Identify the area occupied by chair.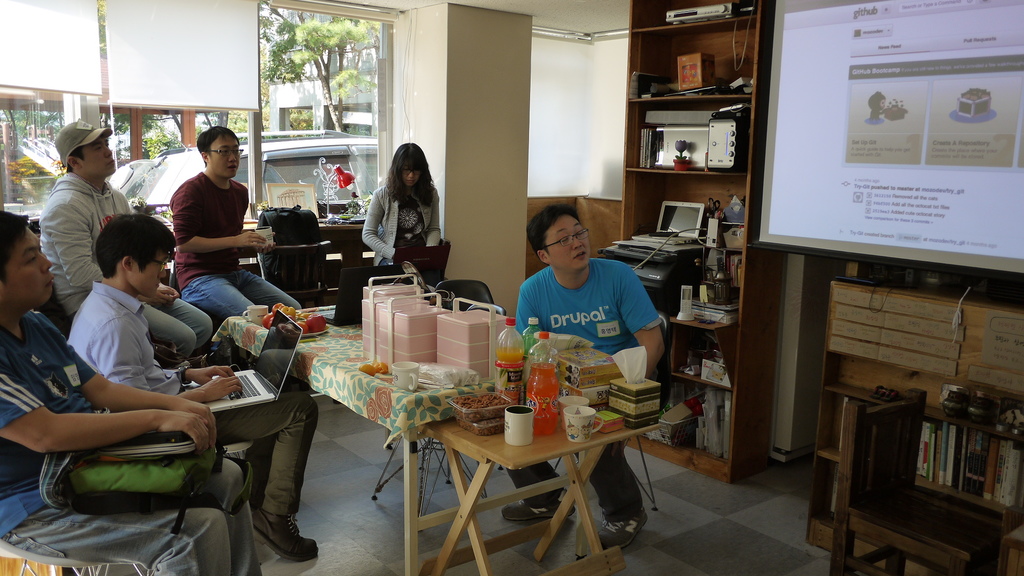
Area: 417:280:492:310.
